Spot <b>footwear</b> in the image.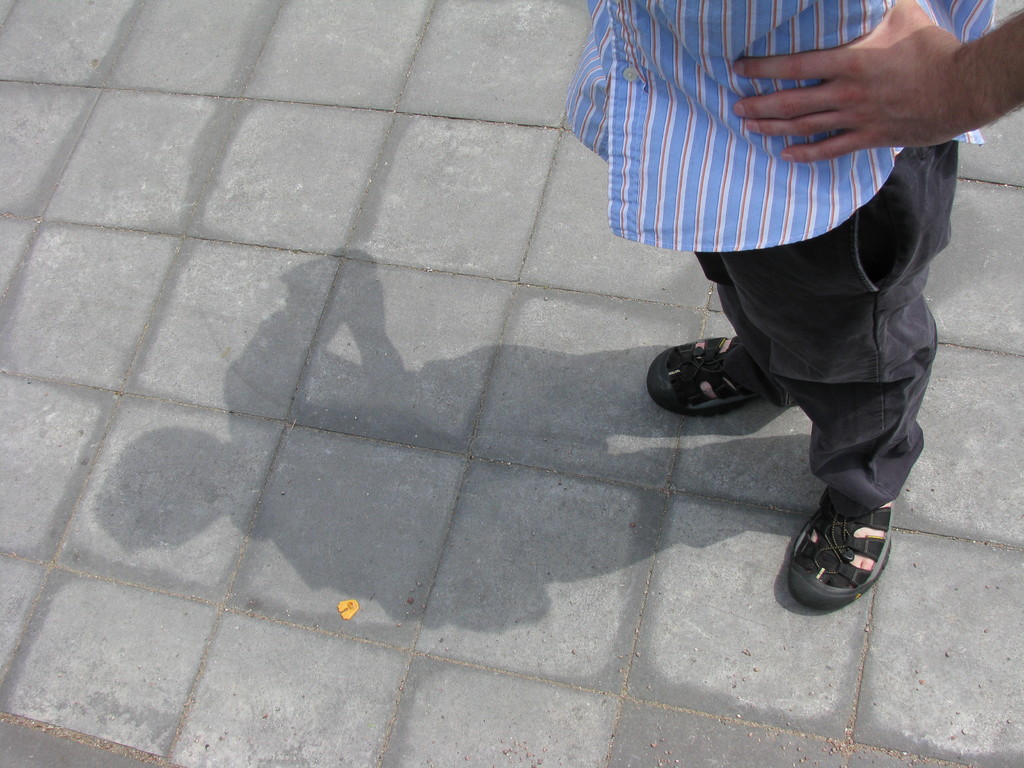
<b>footwear</b> found at 787, 504, 900, 609.
